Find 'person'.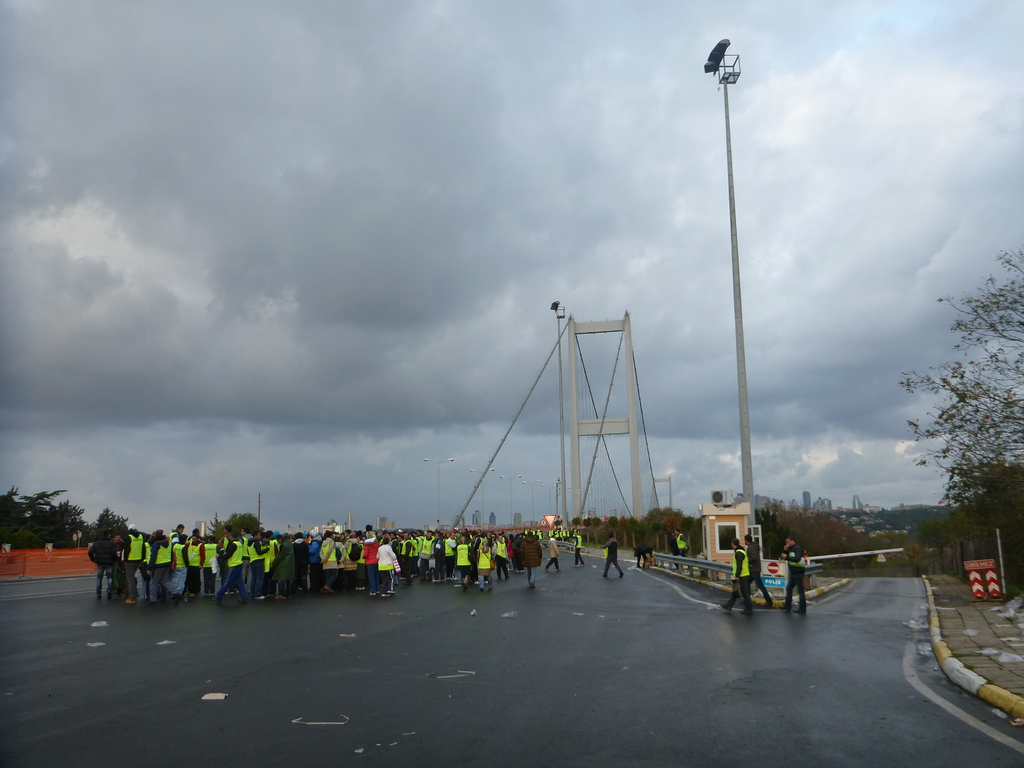
[left=634, top=538, right=652, bottom=568].
